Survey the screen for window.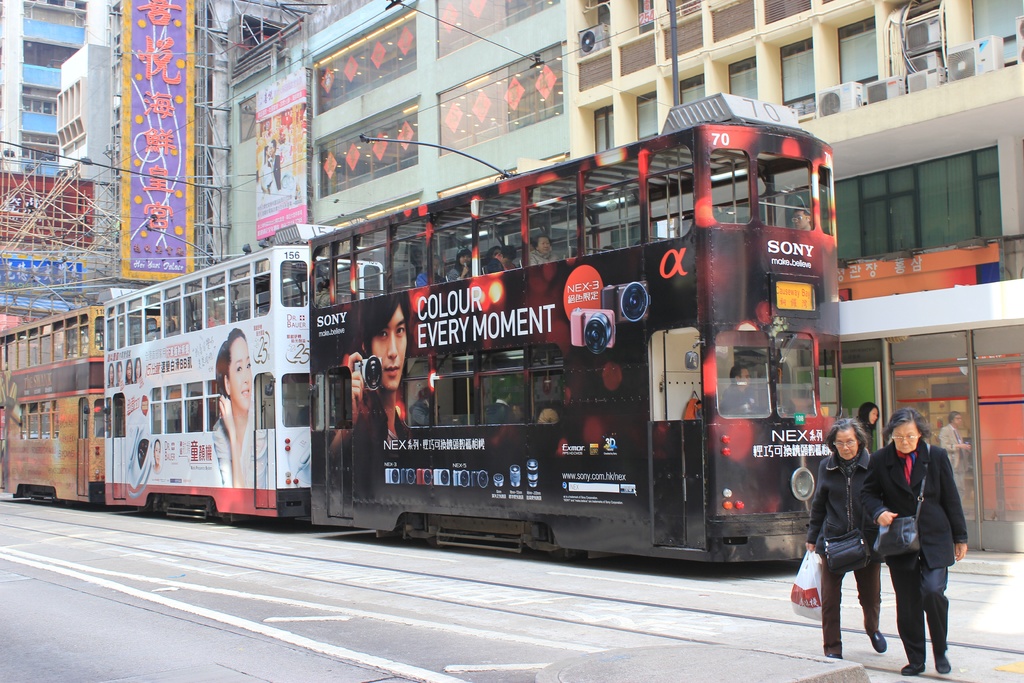
Survey found: x1=963, y1=0, x2=1023, y2=69.
